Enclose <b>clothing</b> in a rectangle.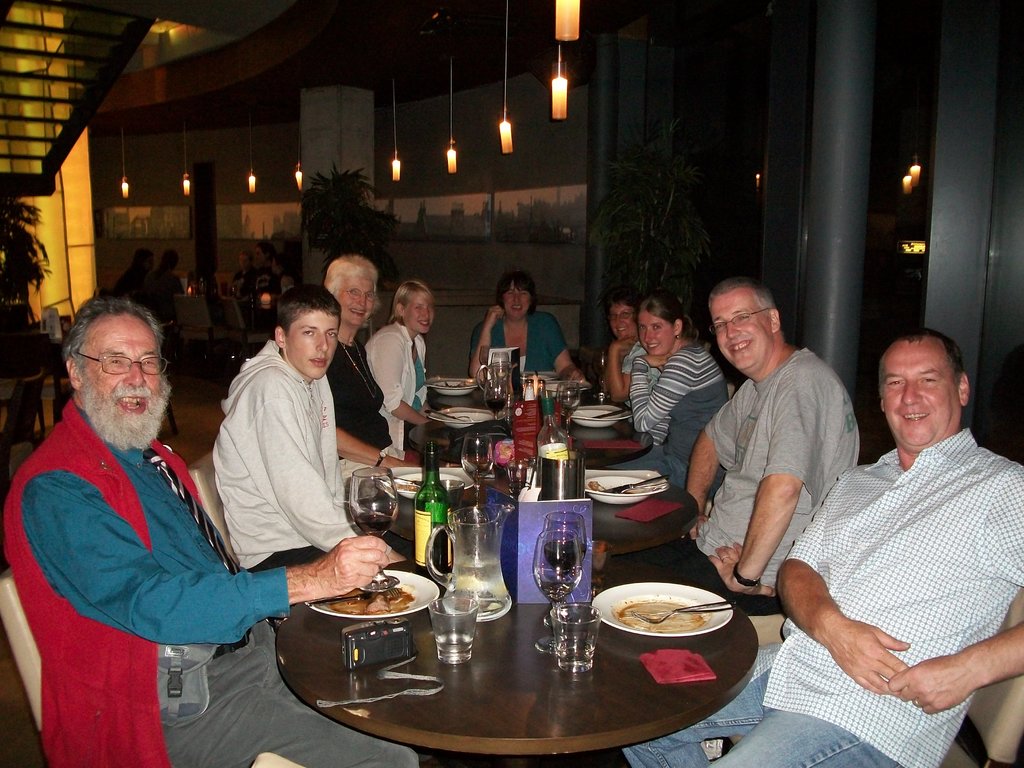
box=[467, 310, 565, 380].
